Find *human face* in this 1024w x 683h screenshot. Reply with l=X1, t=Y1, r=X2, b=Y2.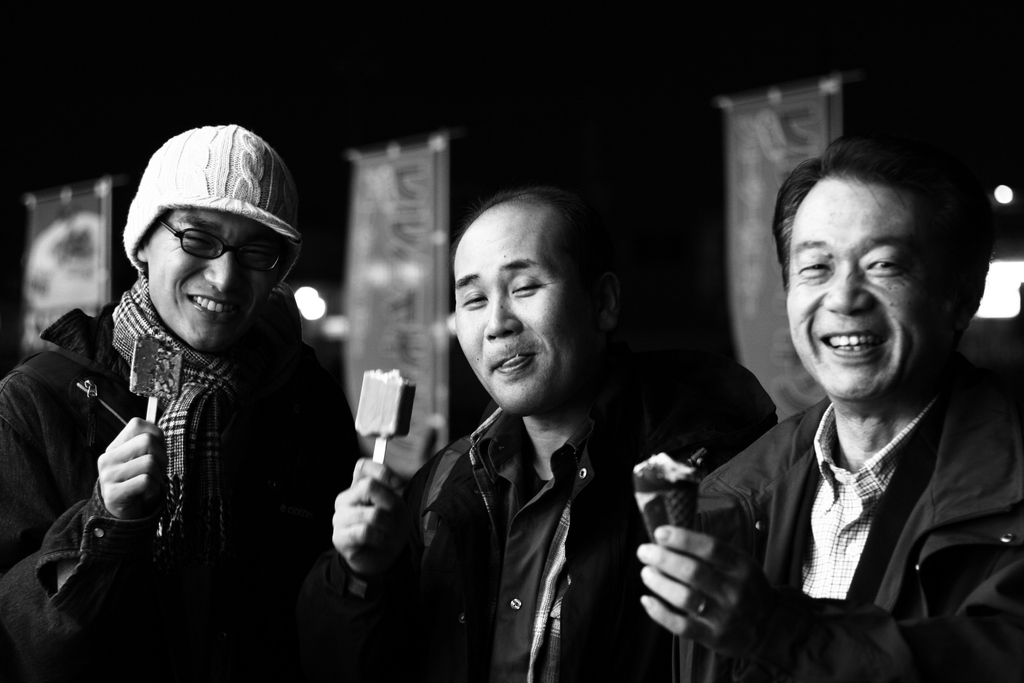
l=141, t=206, r=263, b=352.
